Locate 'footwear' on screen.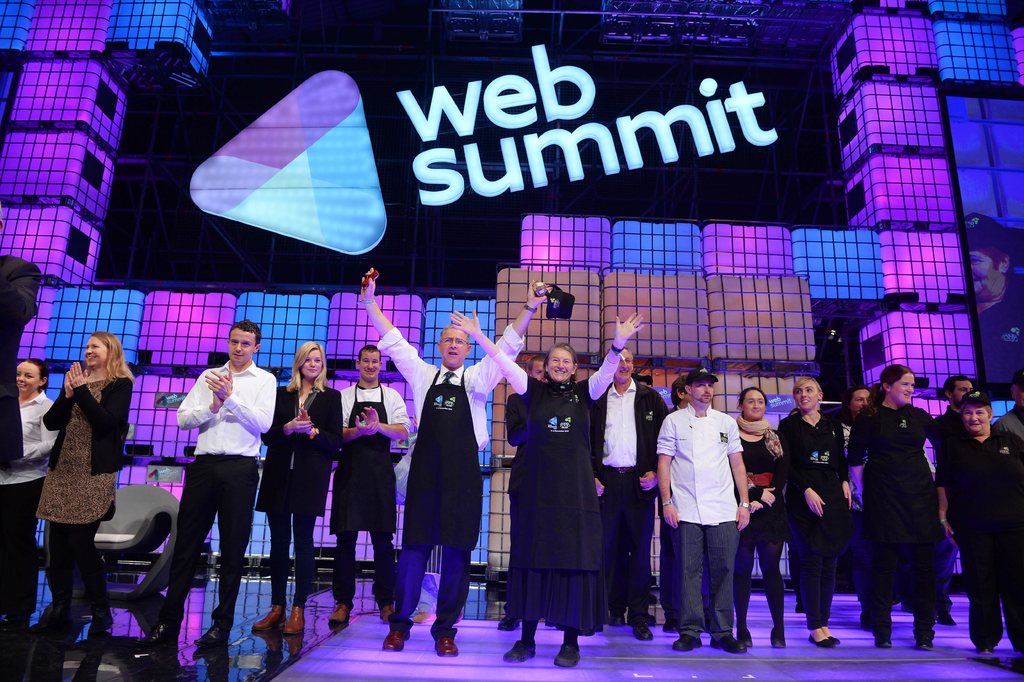
On screen at detection(769, 626, 781, 647).
